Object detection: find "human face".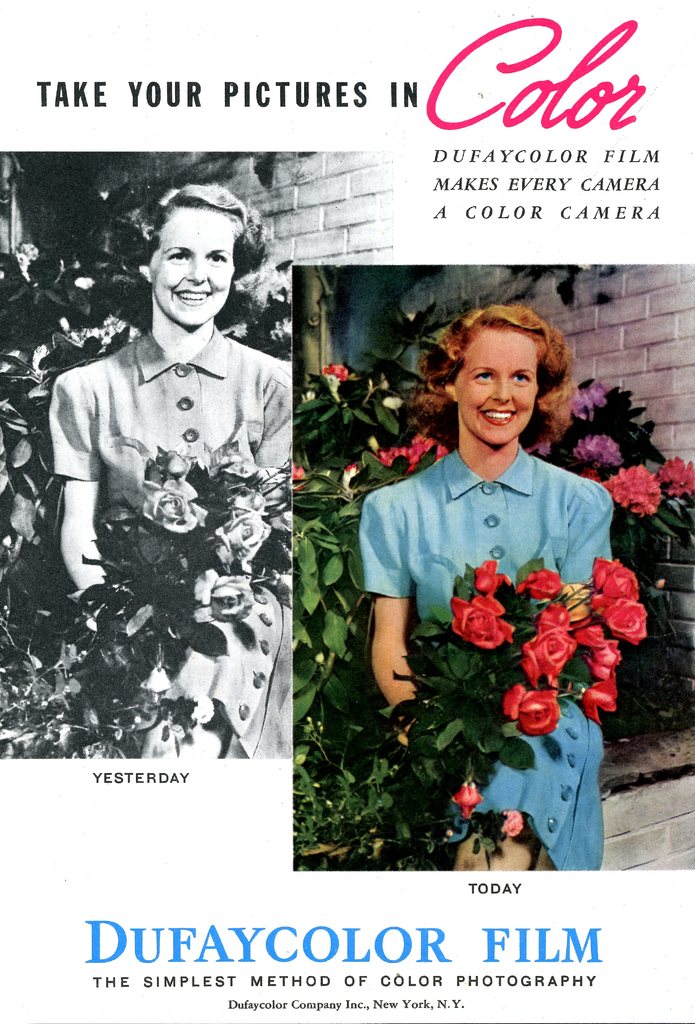
[left=145, top=211, right=240, bottom=326].
